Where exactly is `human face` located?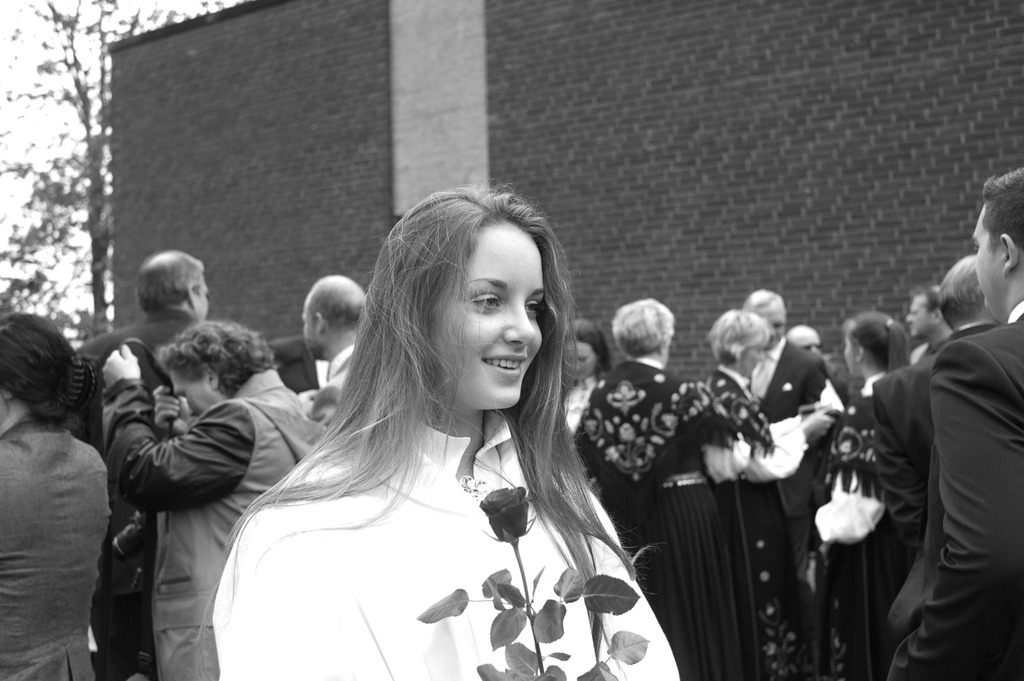
Its bounding box is [x1=751, y1=306, x2=784, y2=349].
